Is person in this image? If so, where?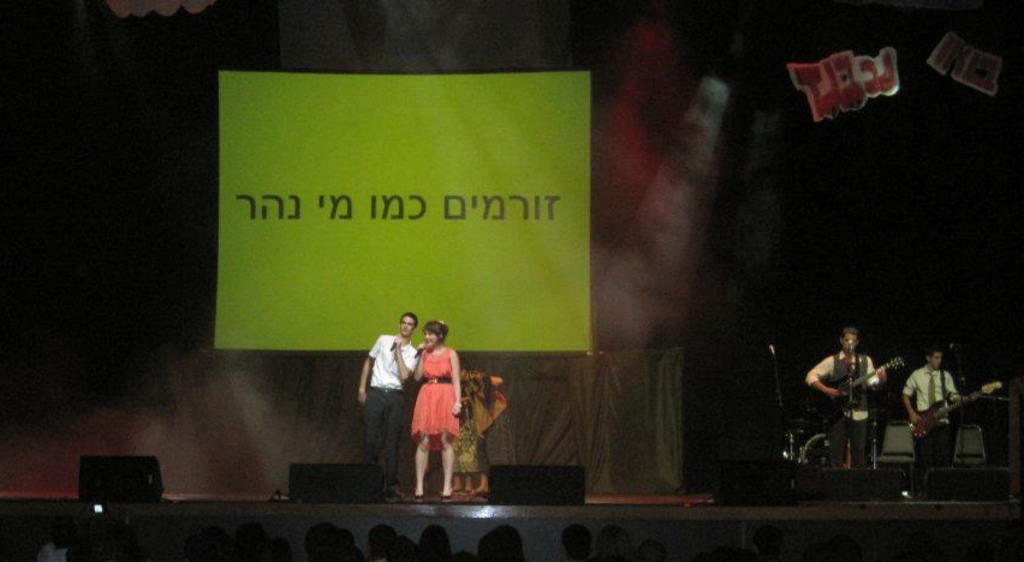
Yes, at pyautogui.locateOnScreen(413, 319, 465, 500).
